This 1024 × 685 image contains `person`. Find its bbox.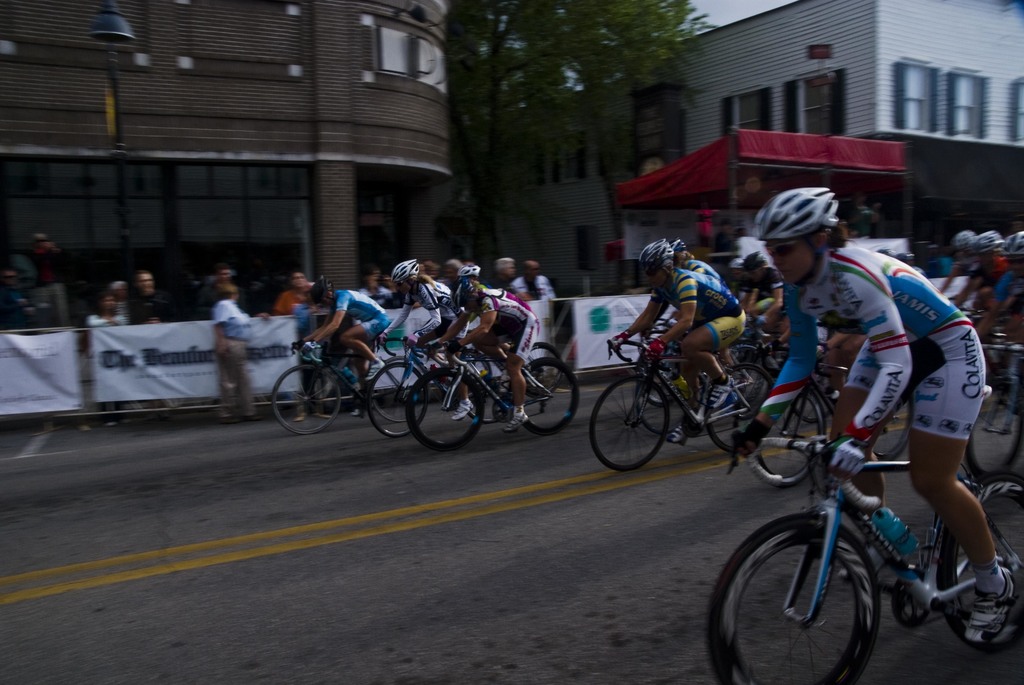
[x1=211, y1=285, x2=268, y2=424].
